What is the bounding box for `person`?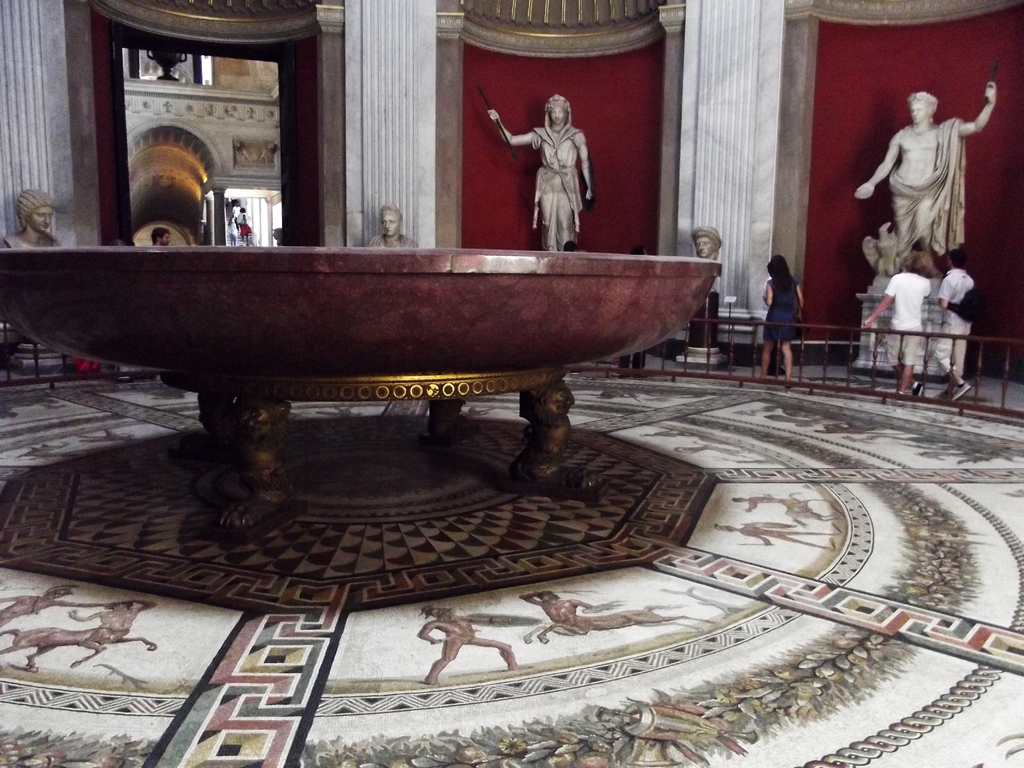
x1=564 y1=238 x2=576 y2=252.
